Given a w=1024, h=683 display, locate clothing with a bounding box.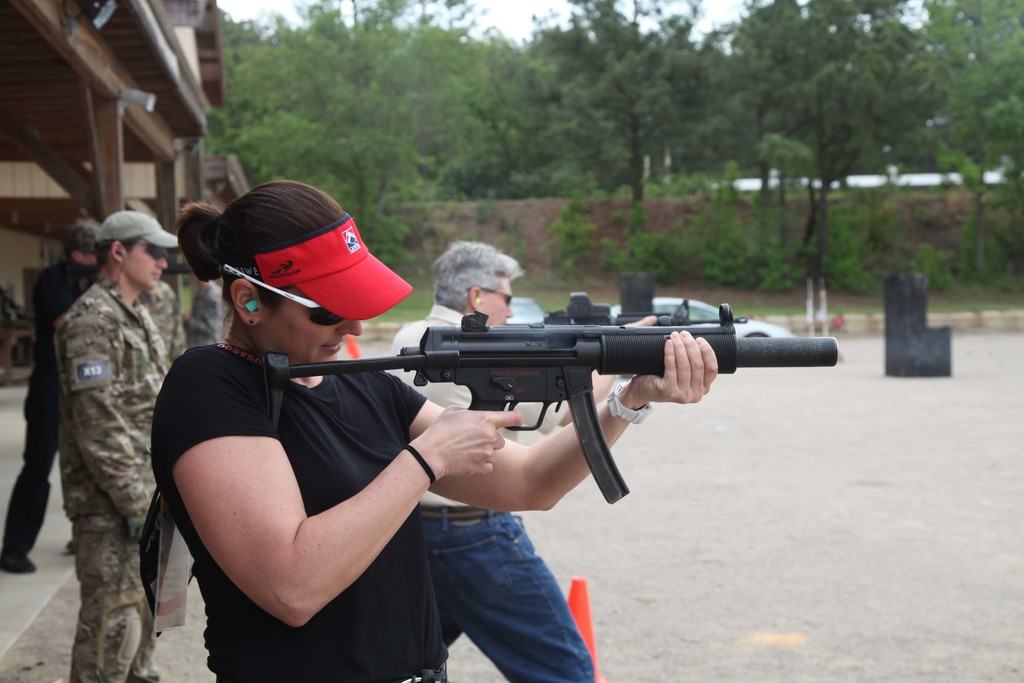
Located: bbox(385, 302, 594, 682).
